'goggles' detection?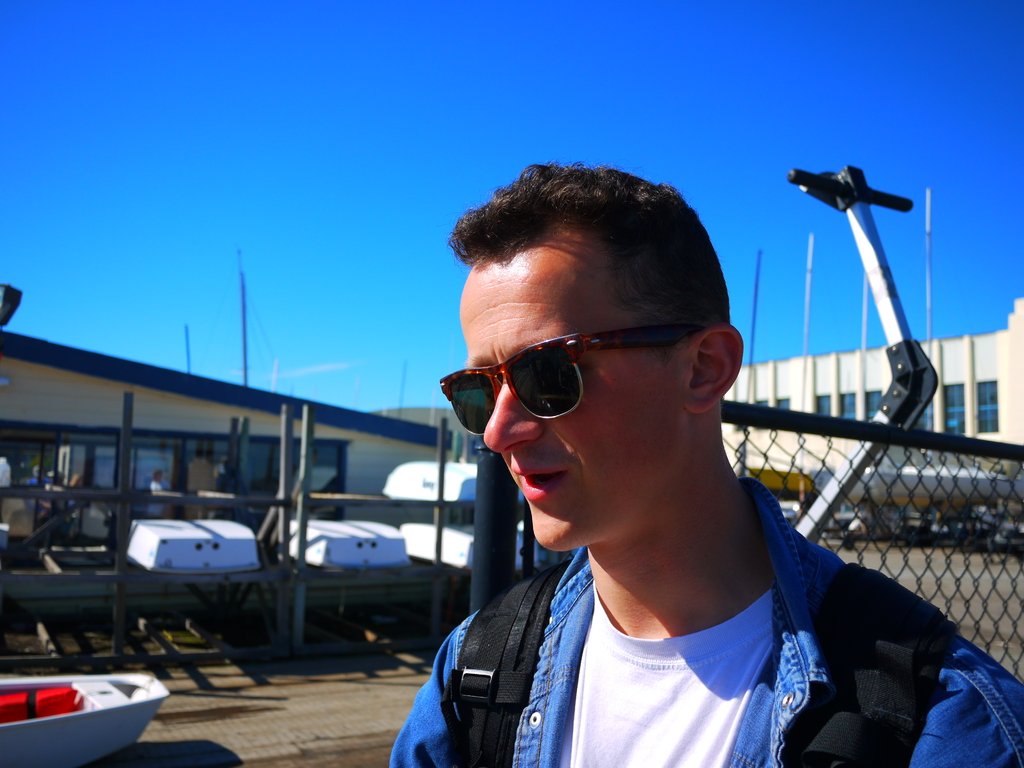
455:319:702:438
